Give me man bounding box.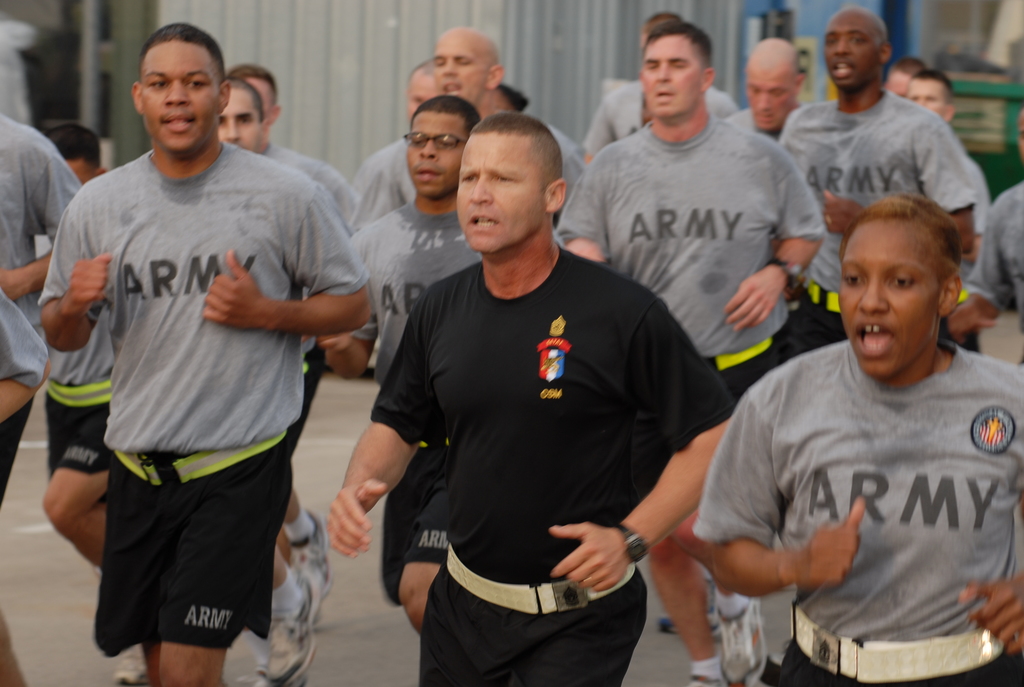
crop(902, 65, 993, 353).
